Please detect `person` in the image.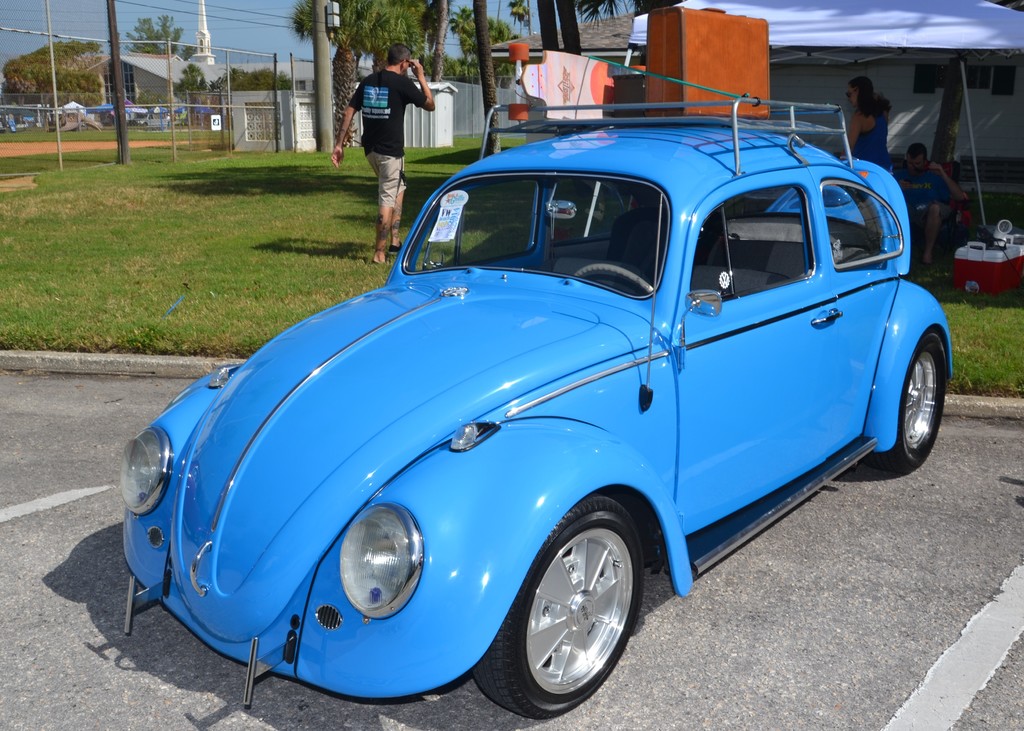
detection(845, 74, 891, 166).
